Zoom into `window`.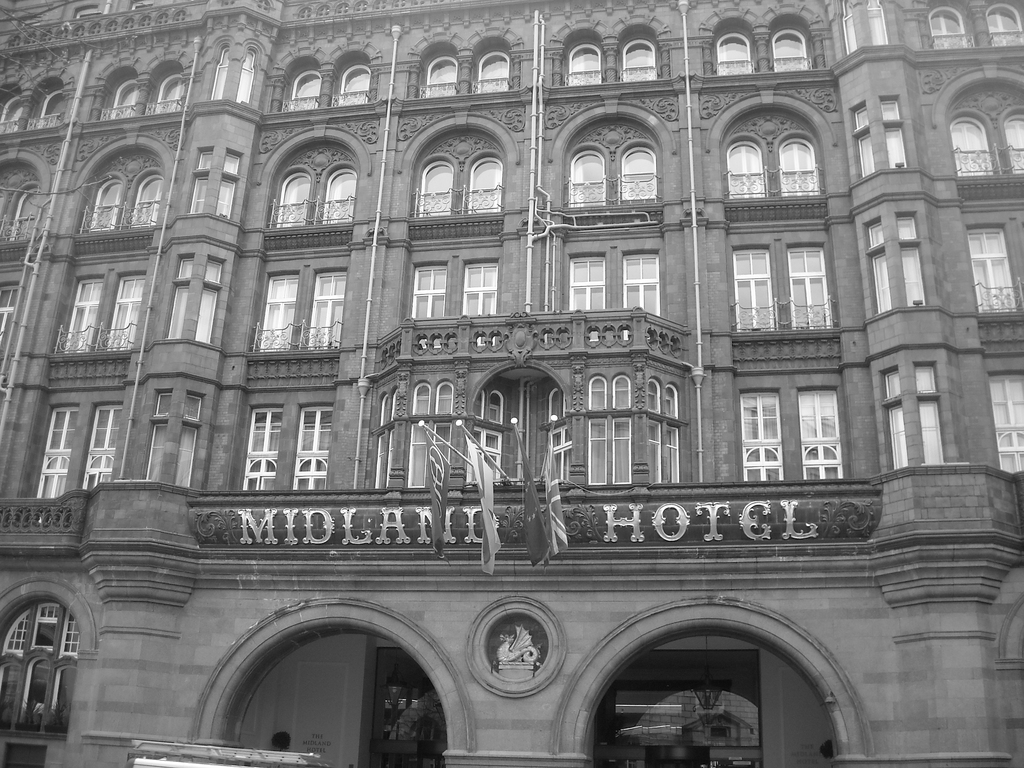
Zoom target: crop(407, 379, 456, 487).
